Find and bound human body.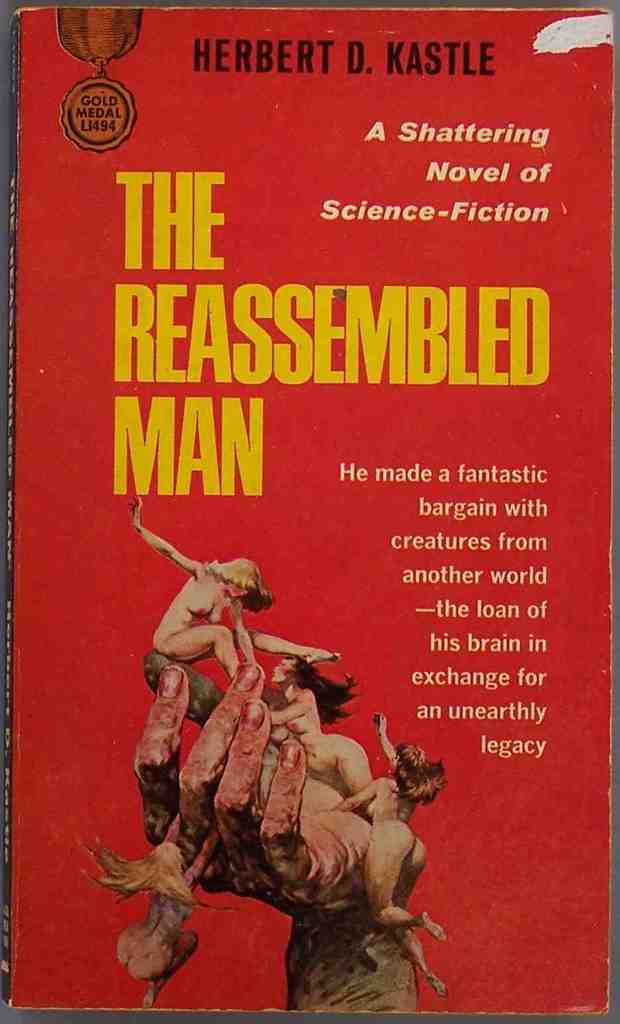
Bound: [329, 709, 456, 996].
